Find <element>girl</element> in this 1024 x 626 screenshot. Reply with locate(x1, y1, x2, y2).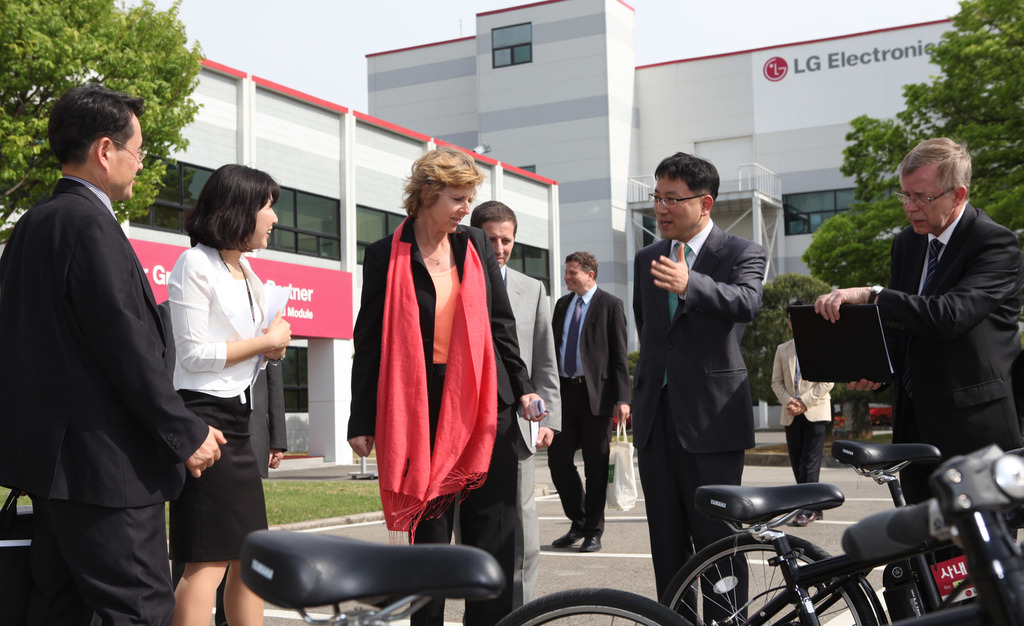
locate(165, 159, 297, 625).
